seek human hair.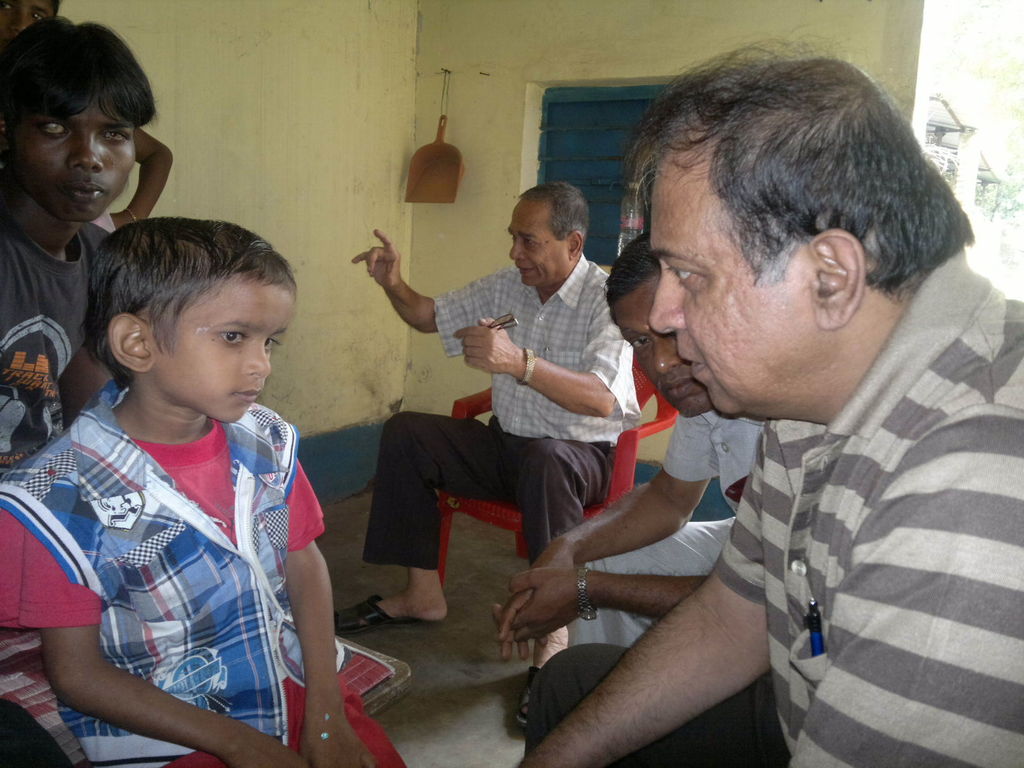
609,221,668,307.
